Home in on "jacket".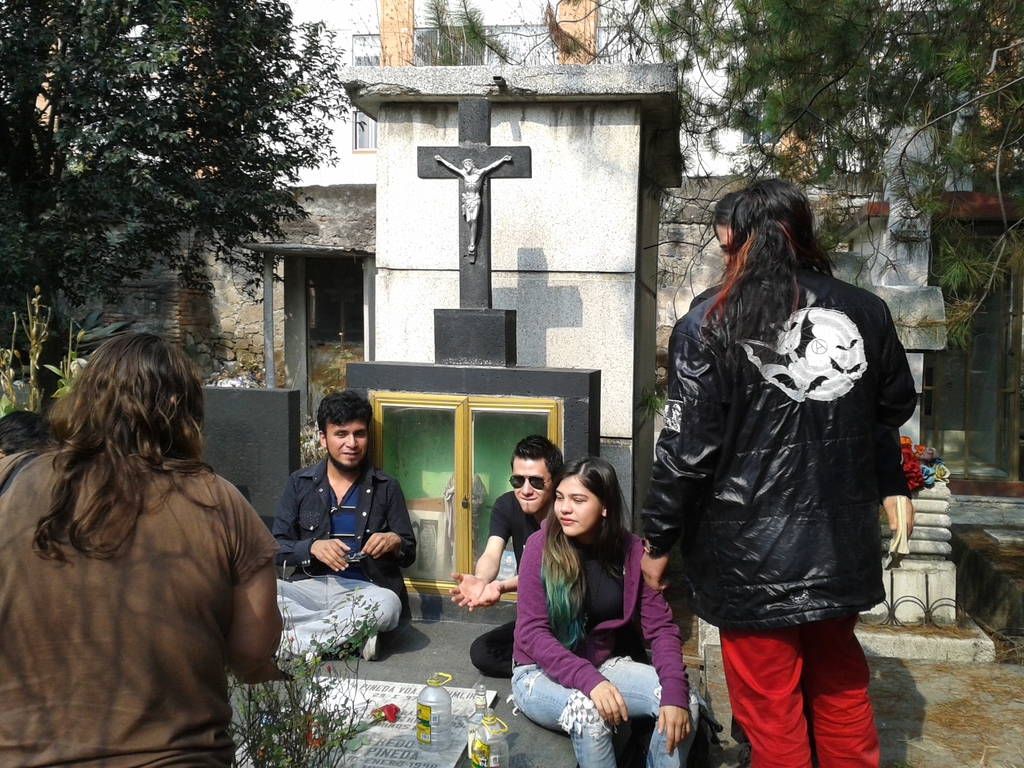
Homed in at (271,452,416,627).
